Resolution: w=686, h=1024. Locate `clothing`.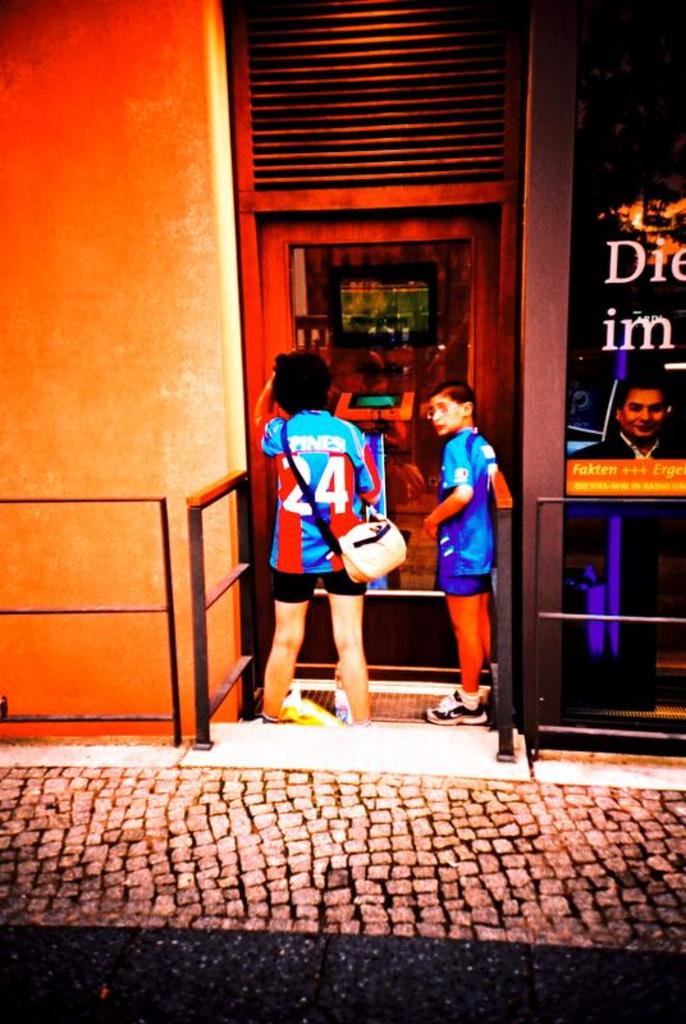
box(572, 426, 685, 462).
